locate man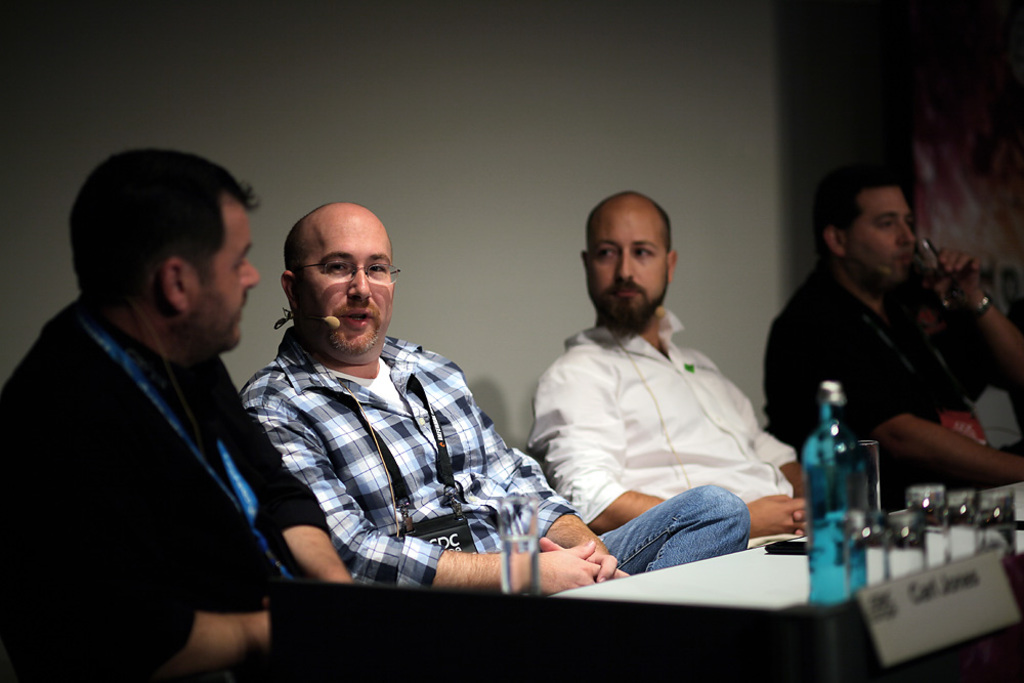
522,187,864,547
